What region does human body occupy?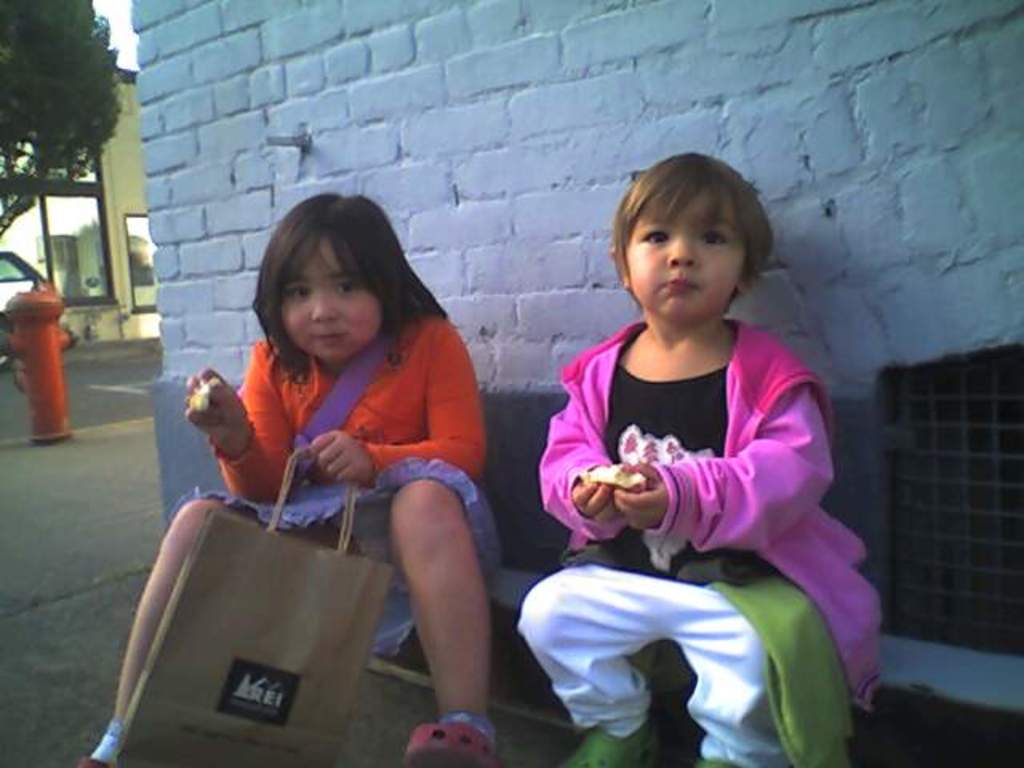
box(69, 317, 504, 766).
